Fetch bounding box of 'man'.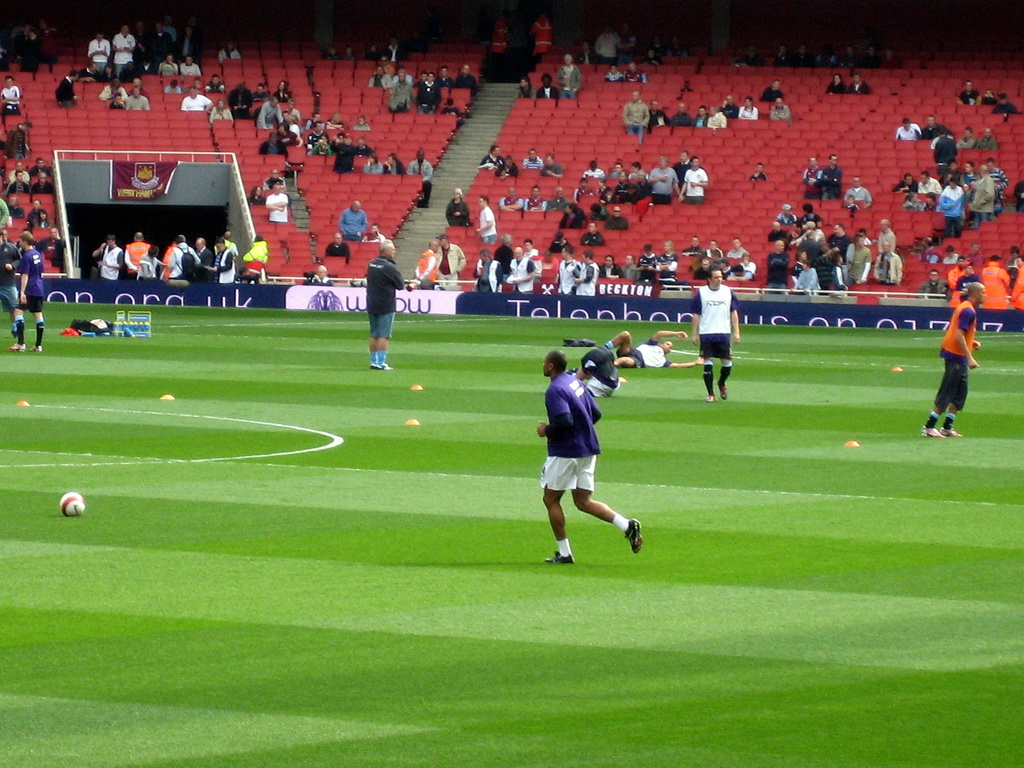
Bbox: [x1=28, y1=198, x2=50, y2=230].
